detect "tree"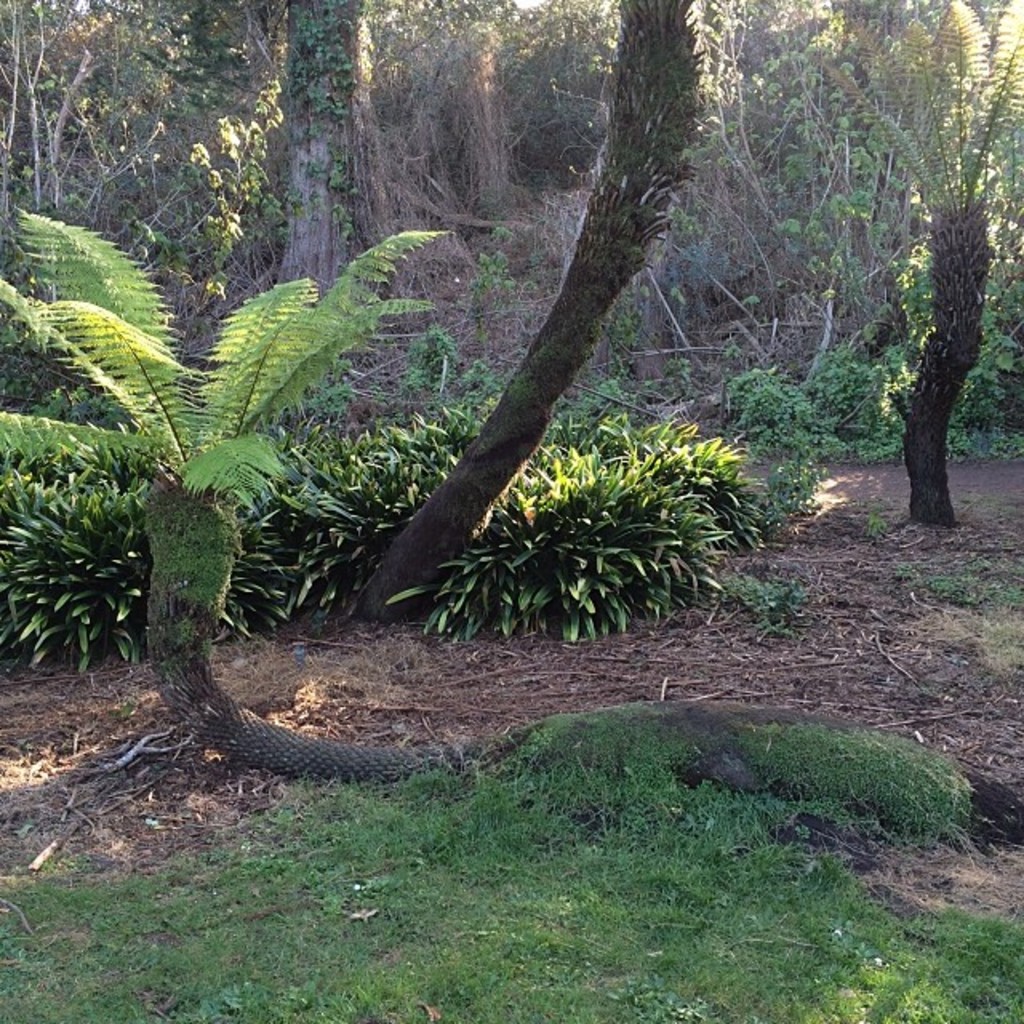
(x1=699, y1=0, x2=862, y2=325)
